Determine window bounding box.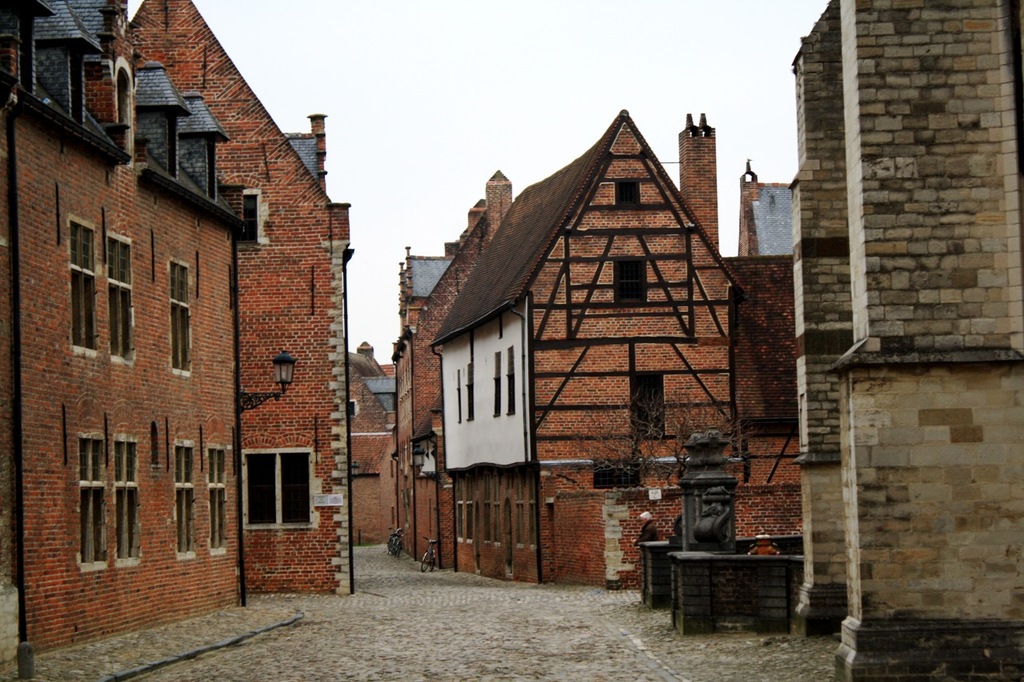
Determined: box=[481, 479, 498, 542].
